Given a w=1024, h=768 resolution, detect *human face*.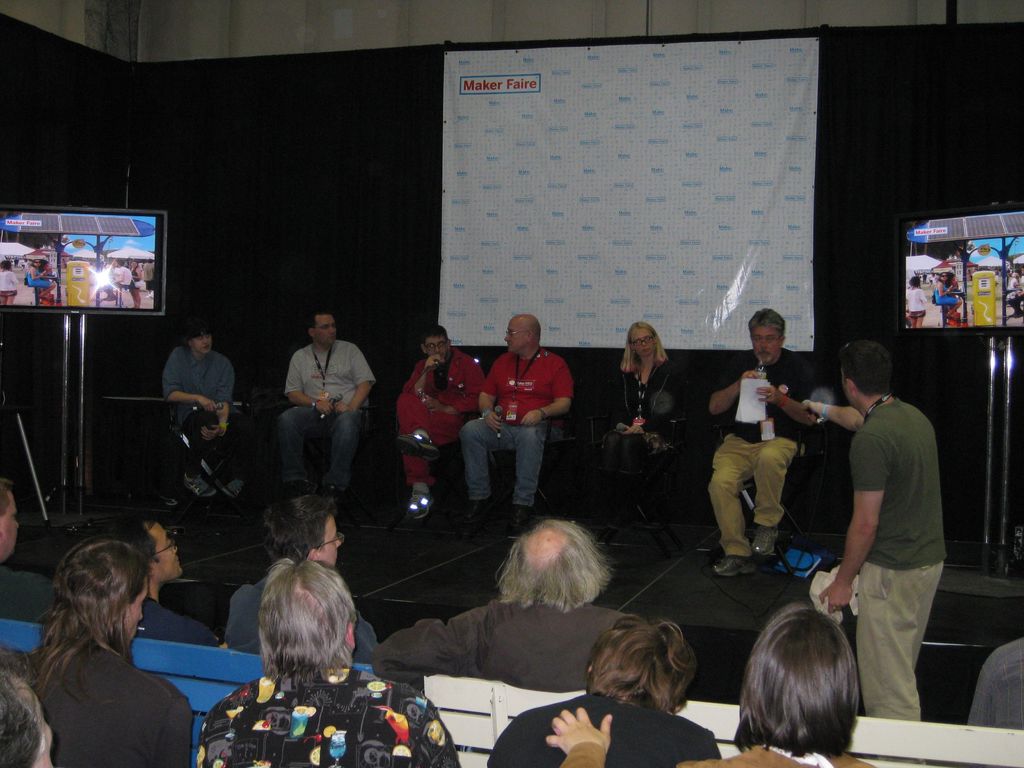
[751, 326, 782, 366].
